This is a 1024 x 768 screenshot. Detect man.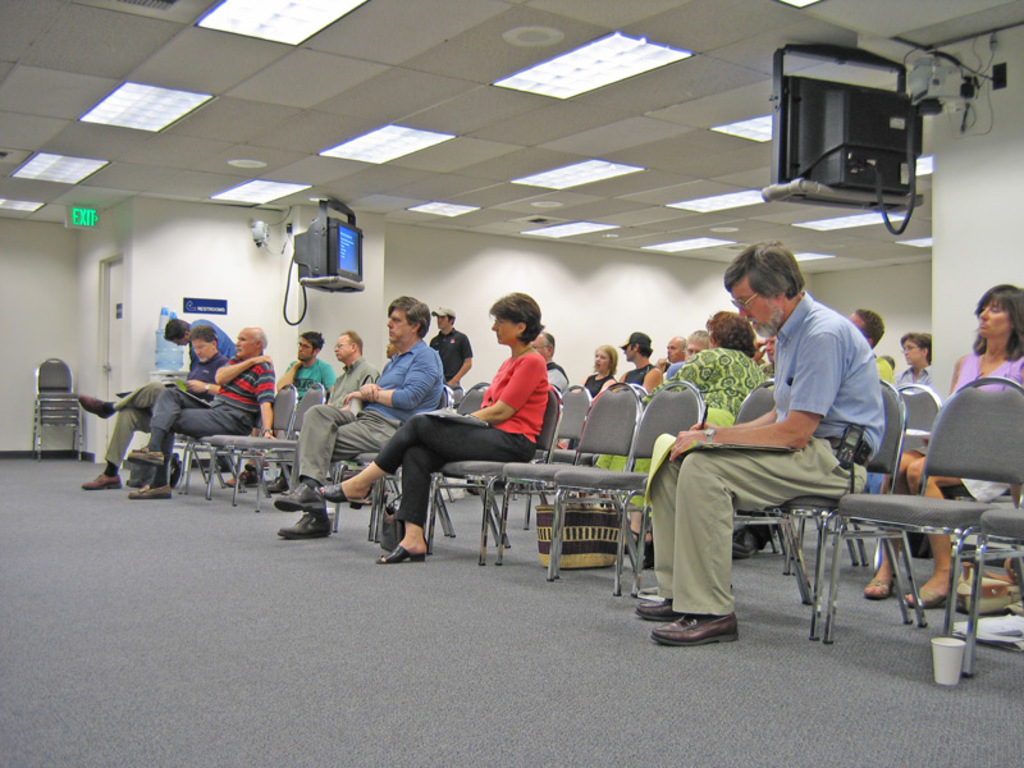
select_region(430, 301, 471, 406).
